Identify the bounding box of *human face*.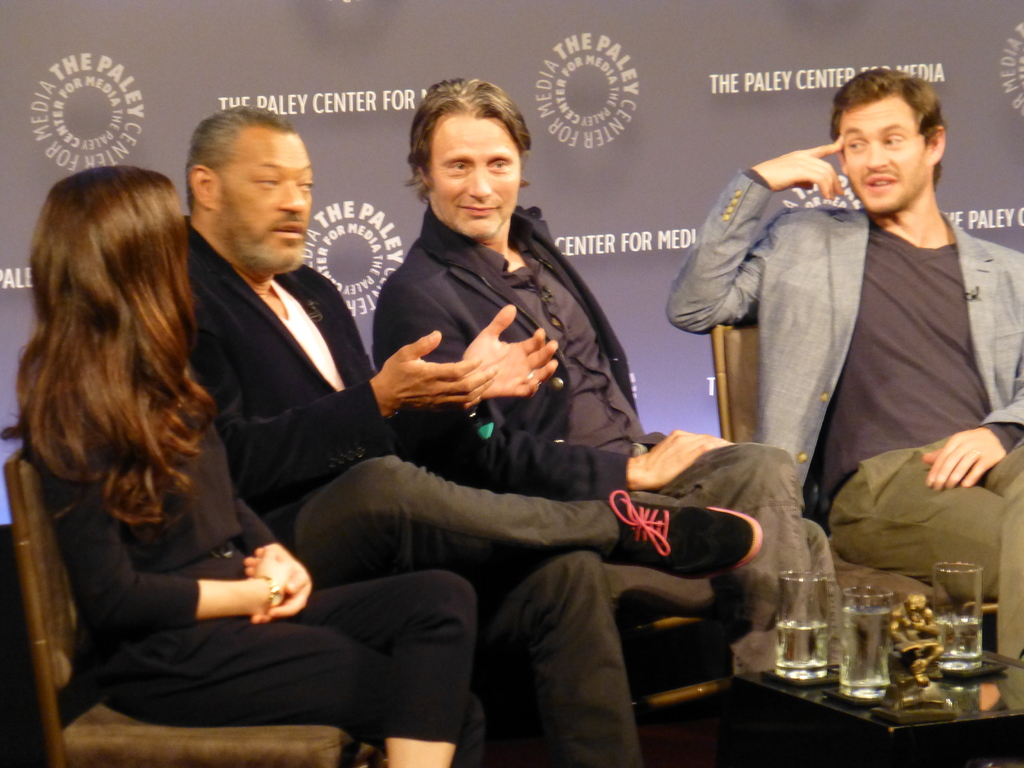
[left=837, top=95, right=932, bottom=209].
